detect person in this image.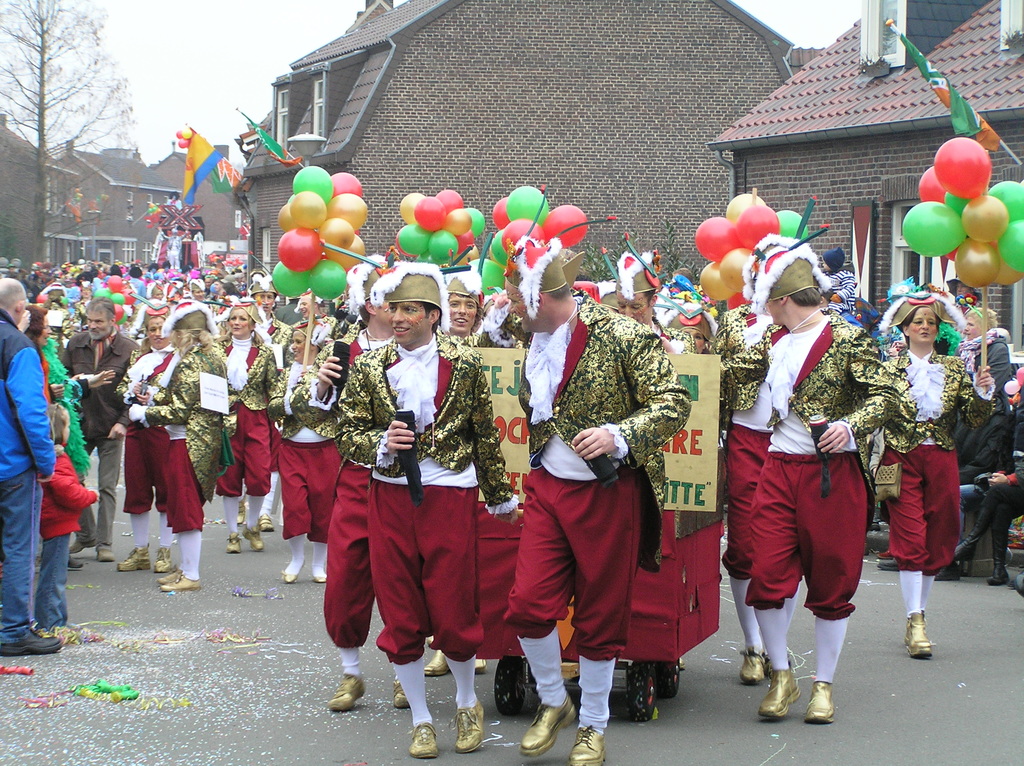
Detection: BBox(721, 232, 895, 724).
